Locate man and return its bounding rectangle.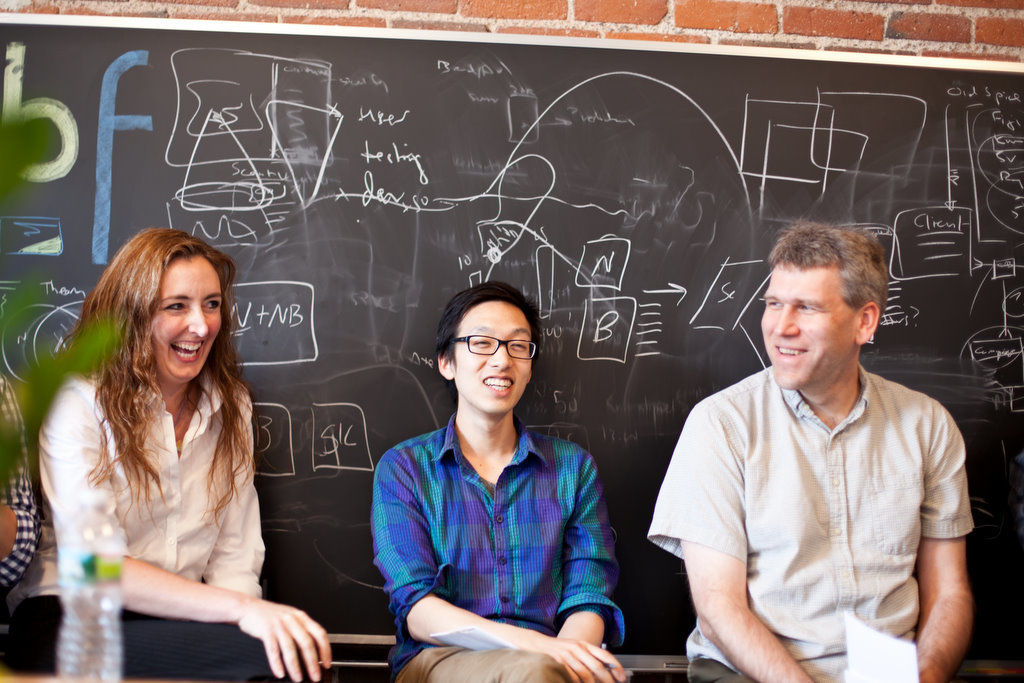
667 189 973 682.
